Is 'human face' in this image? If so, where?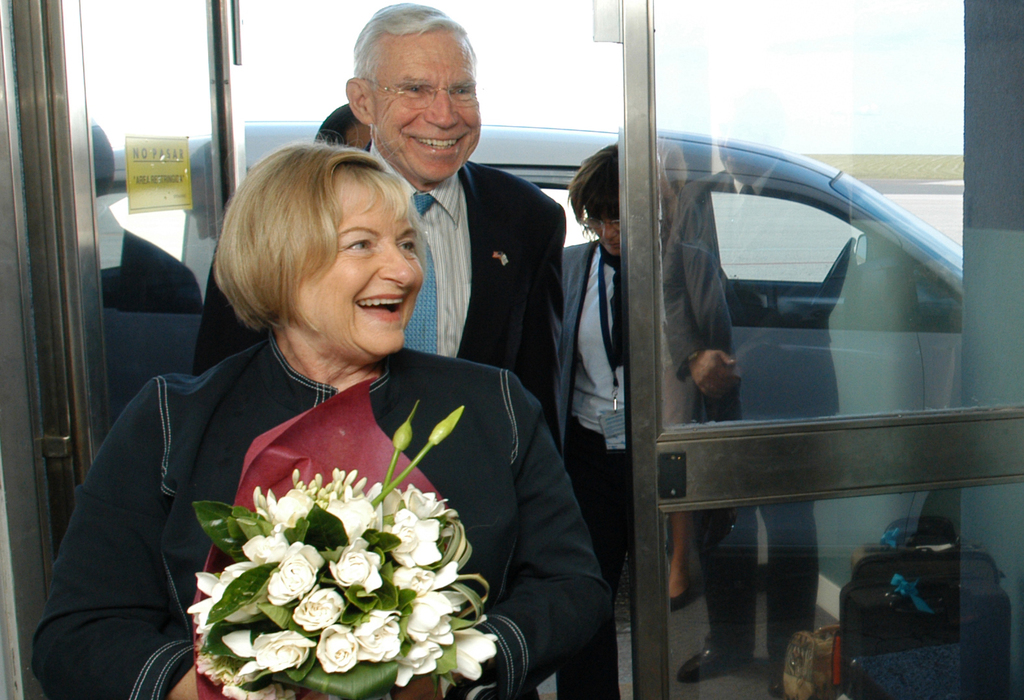
Yes, at [378, 30, 478, 178].
